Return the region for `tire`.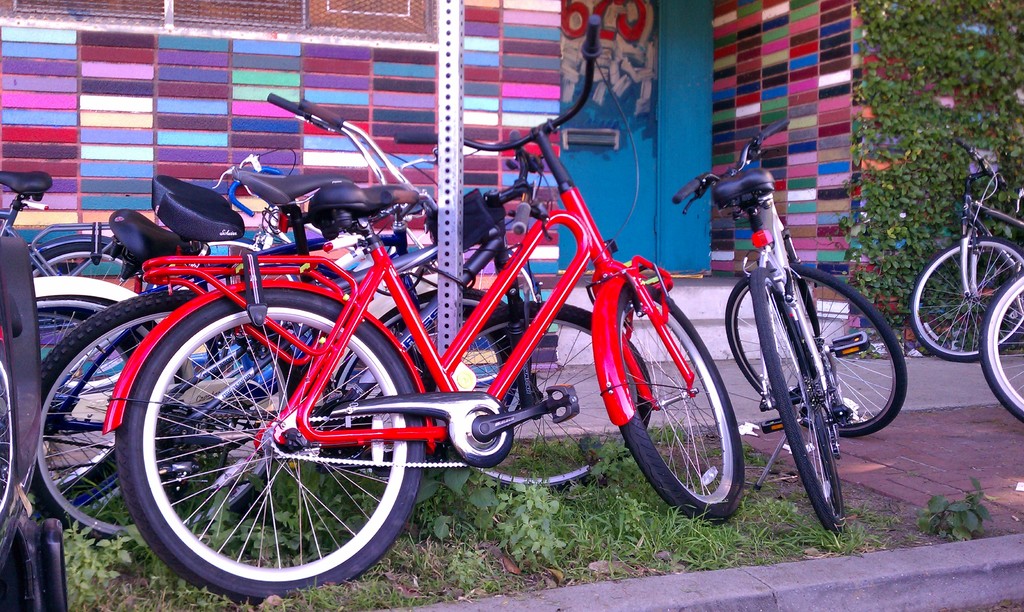
bbox=(429, 298, 648, 497).
